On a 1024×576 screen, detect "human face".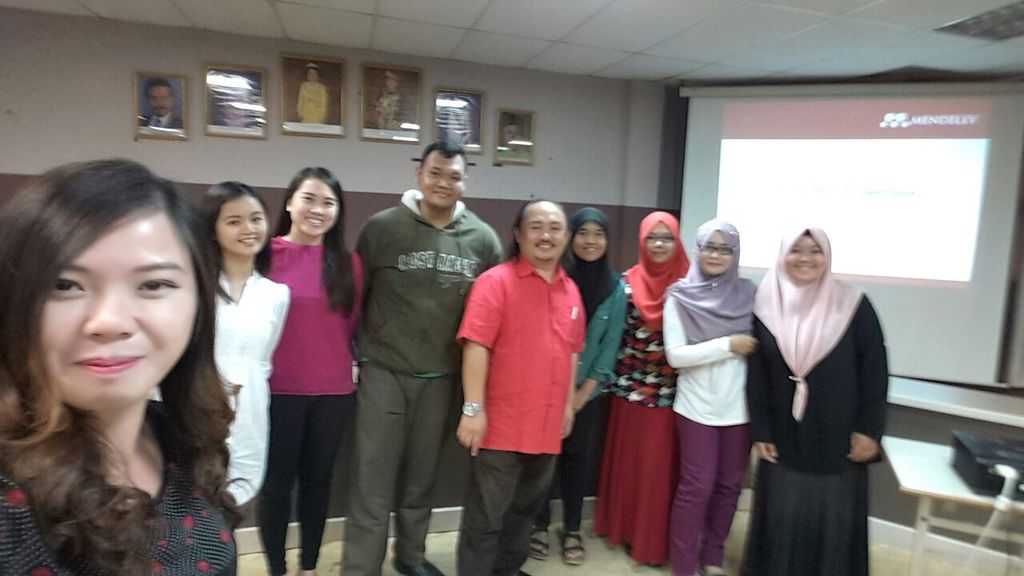
l=518, t=210, r=565, b=263.
